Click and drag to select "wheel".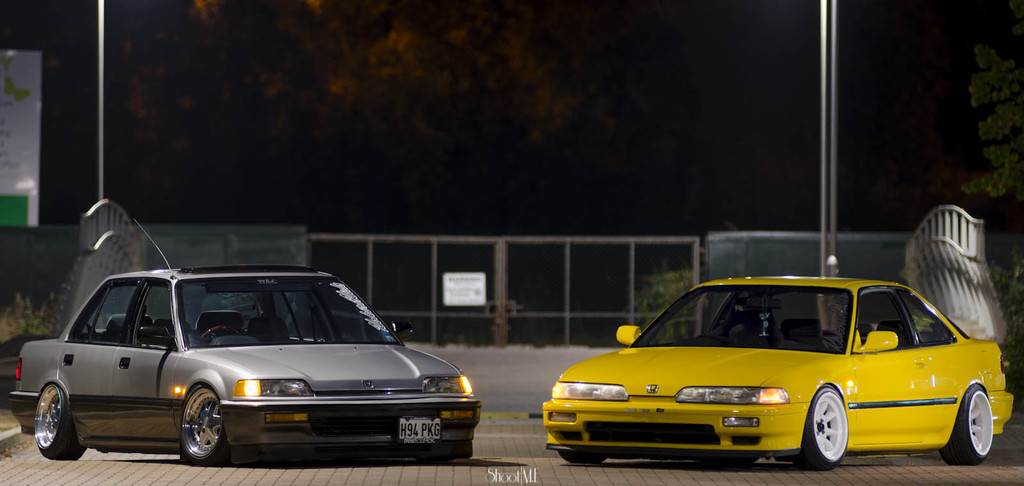
Selection: select_region(35, 384, 88, 463).
